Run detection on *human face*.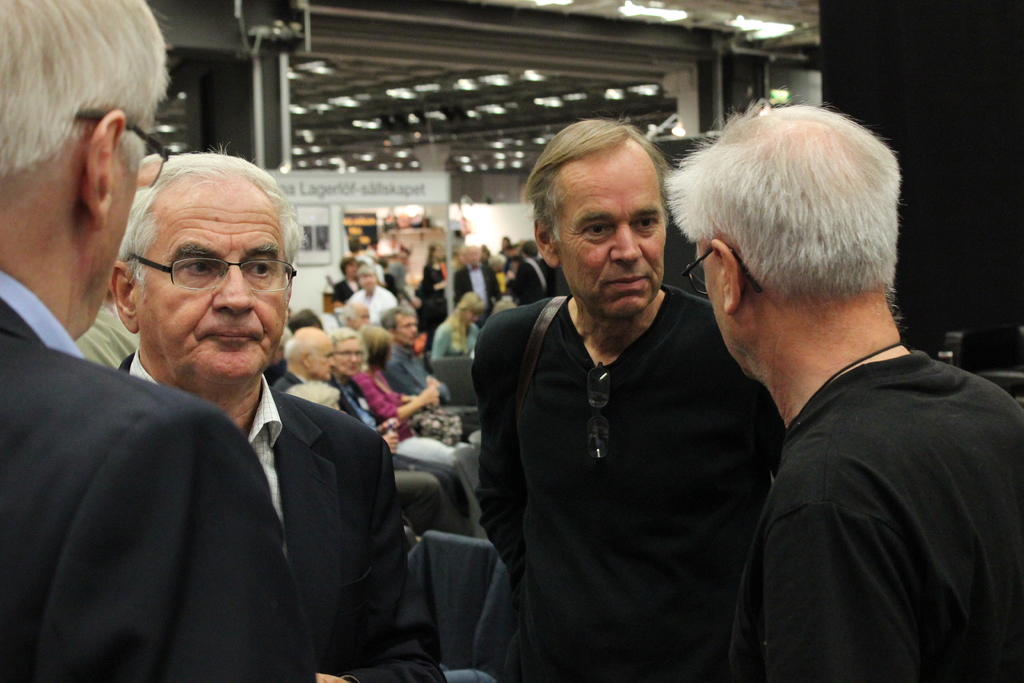
Result: [141, 188, 289, 386].
